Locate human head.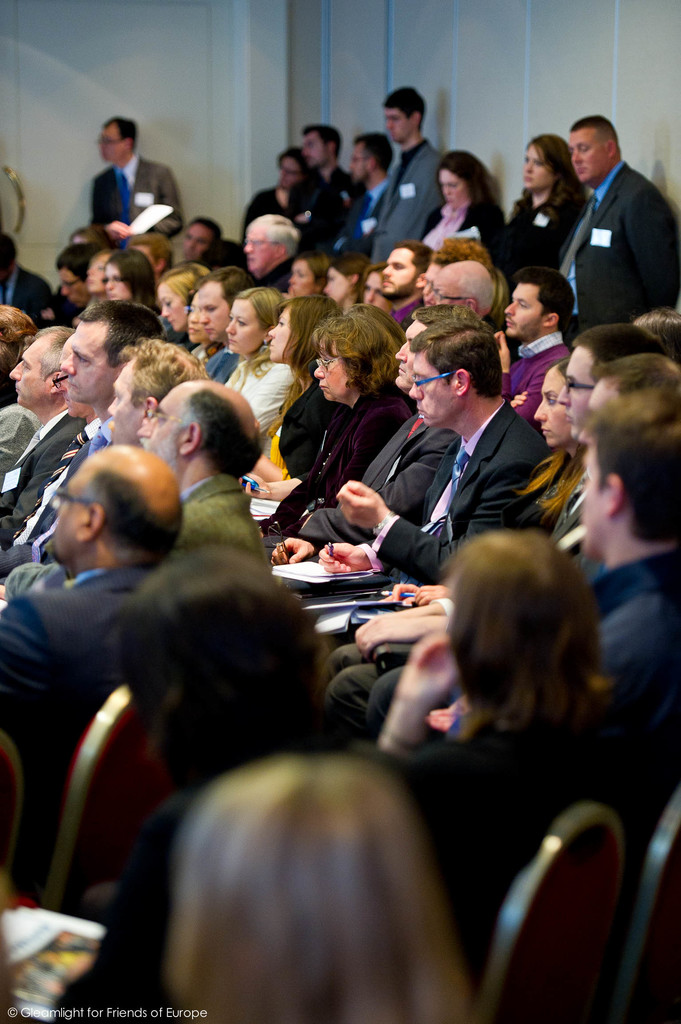
Bounding box: 32 442 179 573.
